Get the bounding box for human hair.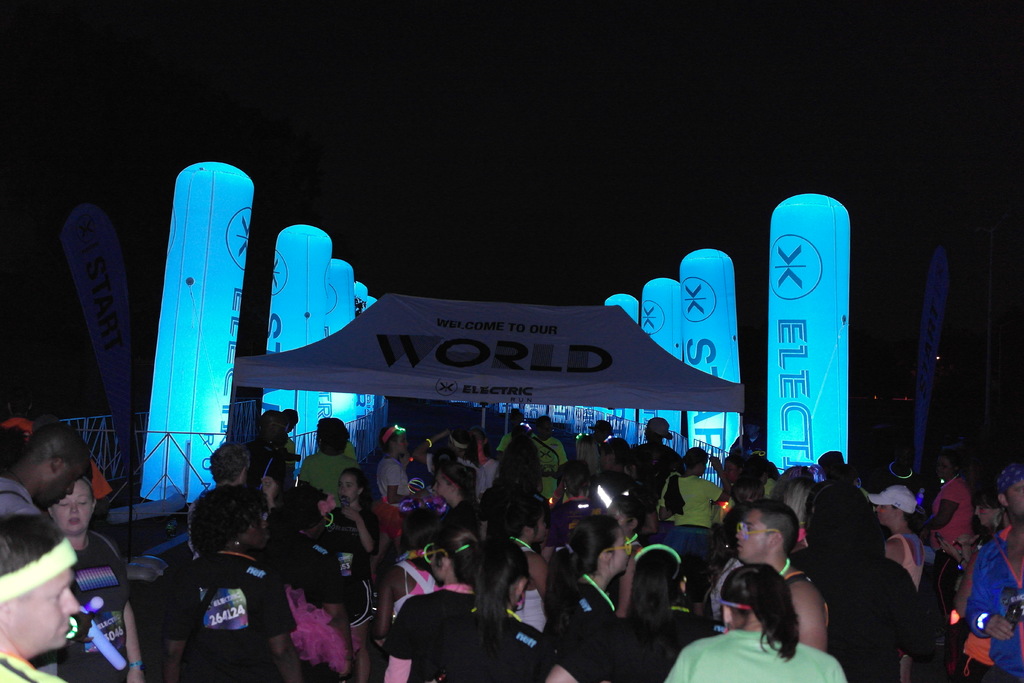
341 467 370 512.
